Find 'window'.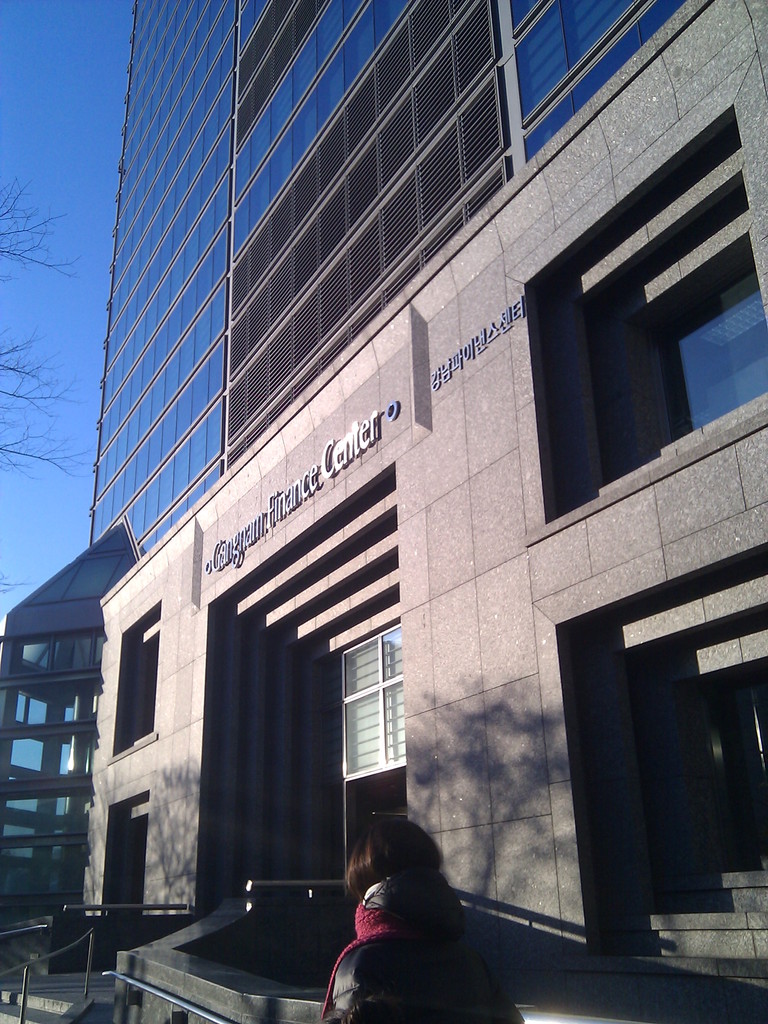
<region>619, 227, 767, 444</region>.
